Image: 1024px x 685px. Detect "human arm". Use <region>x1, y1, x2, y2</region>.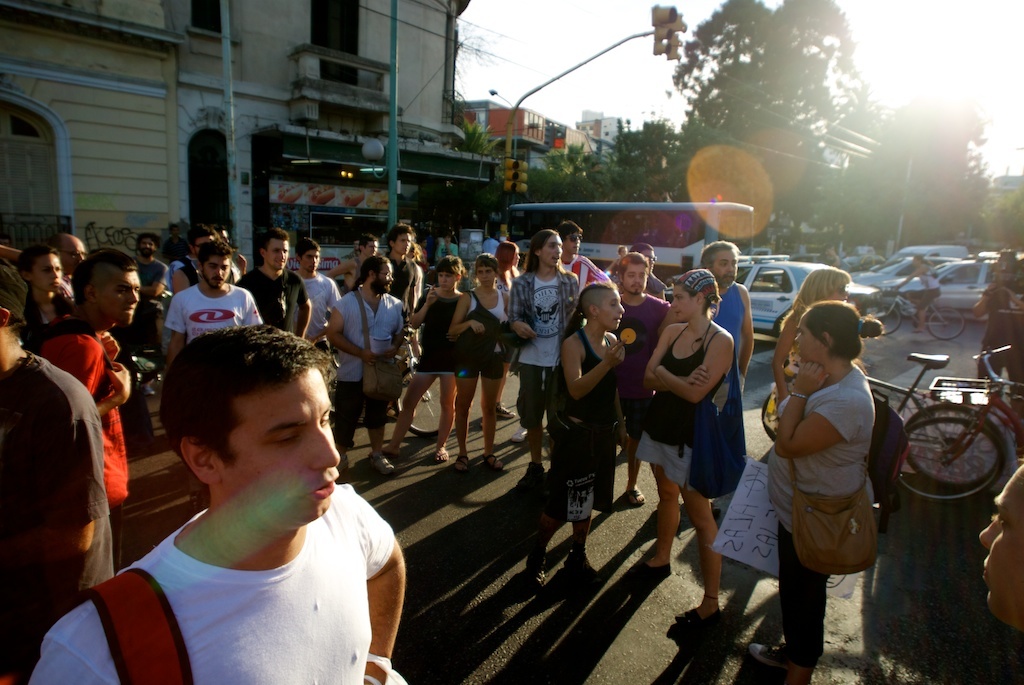
<region>418, 287, 445, 322</region>.
